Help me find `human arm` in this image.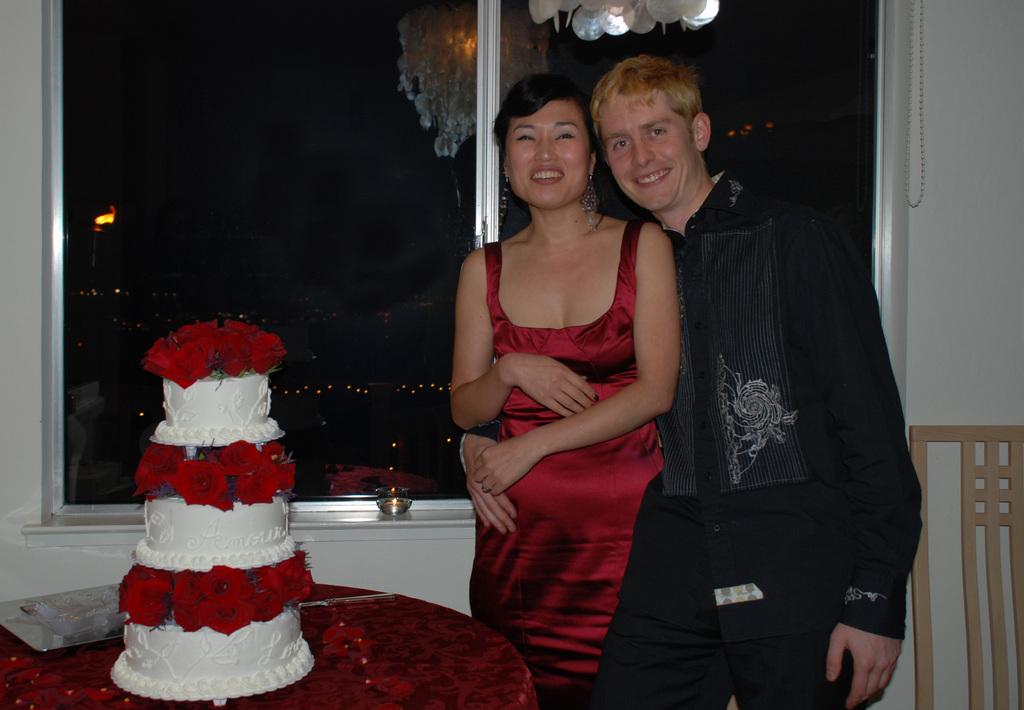
Found it: box(458, 220, 686, 502).
